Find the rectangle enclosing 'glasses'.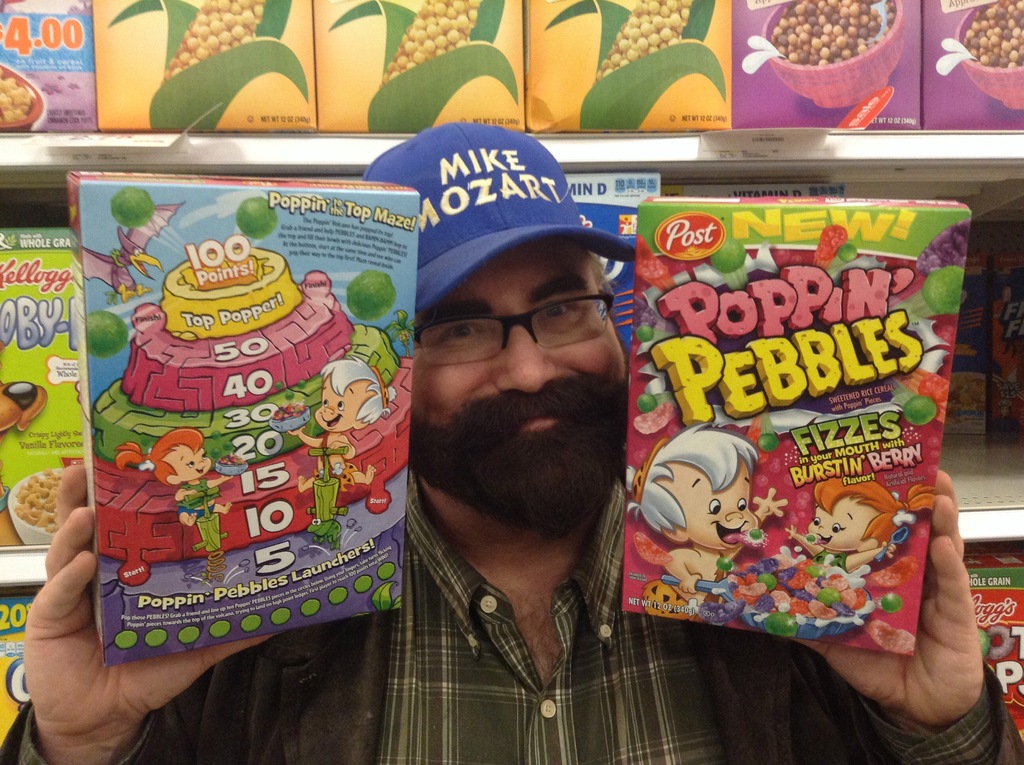
BBox(413, 273, 618, 360).
